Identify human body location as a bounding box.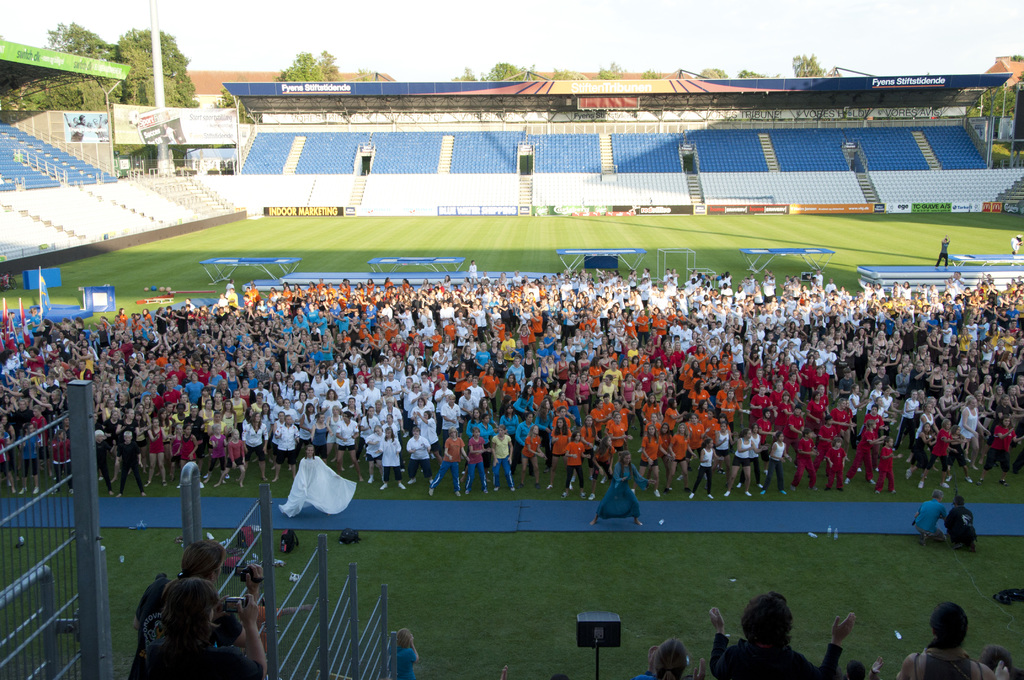
<box>278,302,290,312</box>.
